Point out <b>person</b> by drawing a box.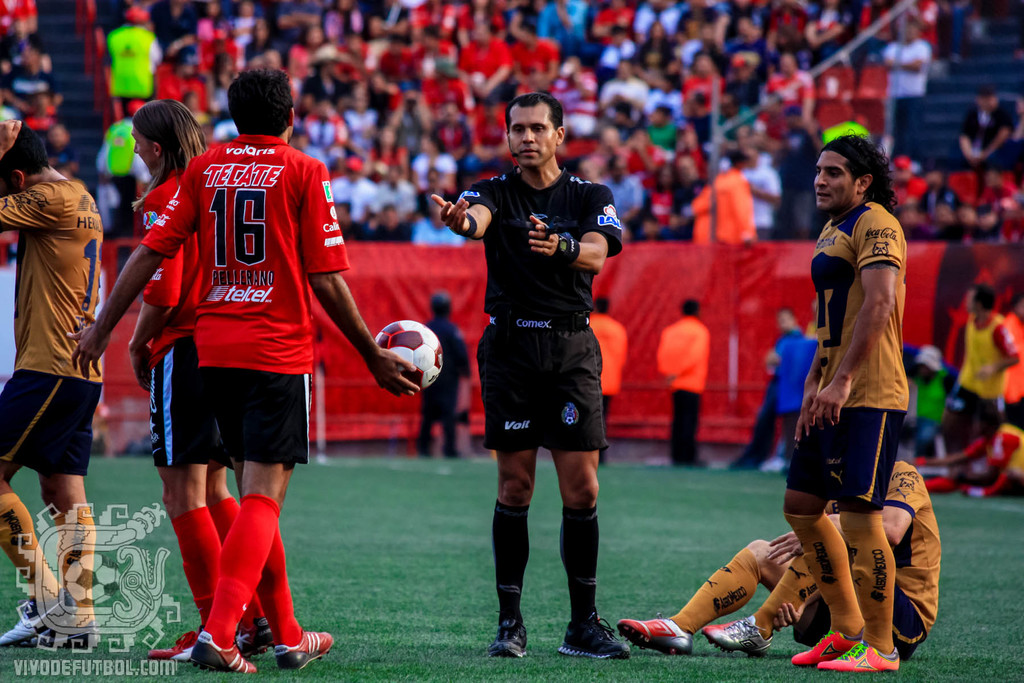
box=[726, 309, 795, 472].
